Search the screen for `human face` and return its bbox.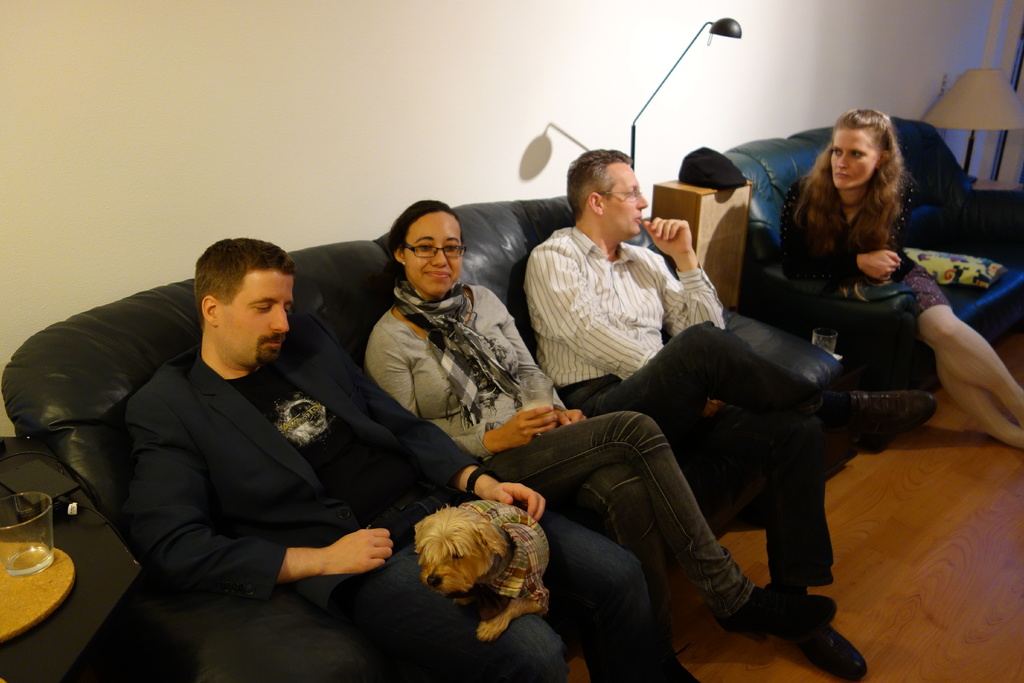
Found: bbox=(830, 126, 880, 190).
